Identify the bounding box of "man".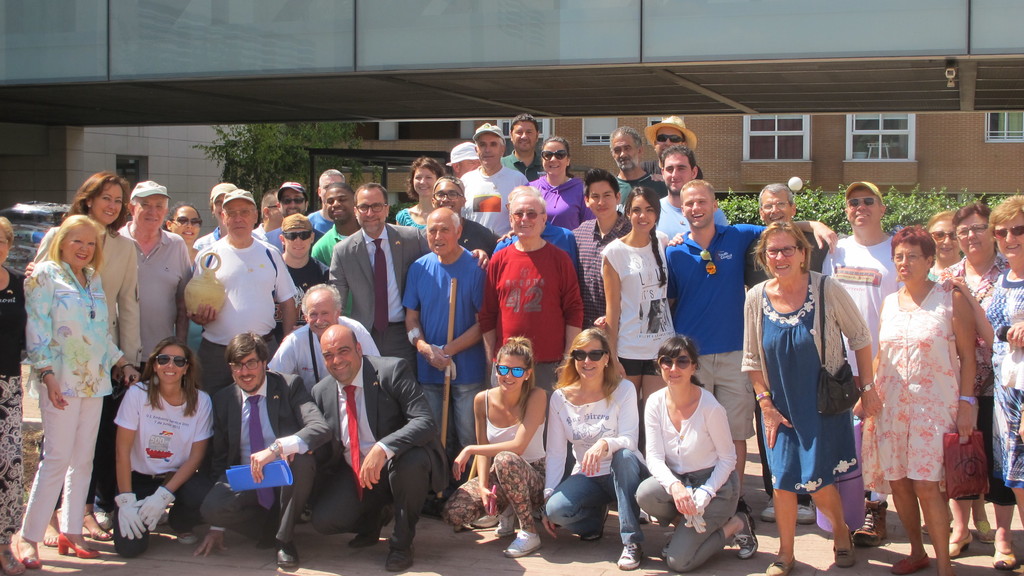
left=656, top=108, right=698, bottom=184.
